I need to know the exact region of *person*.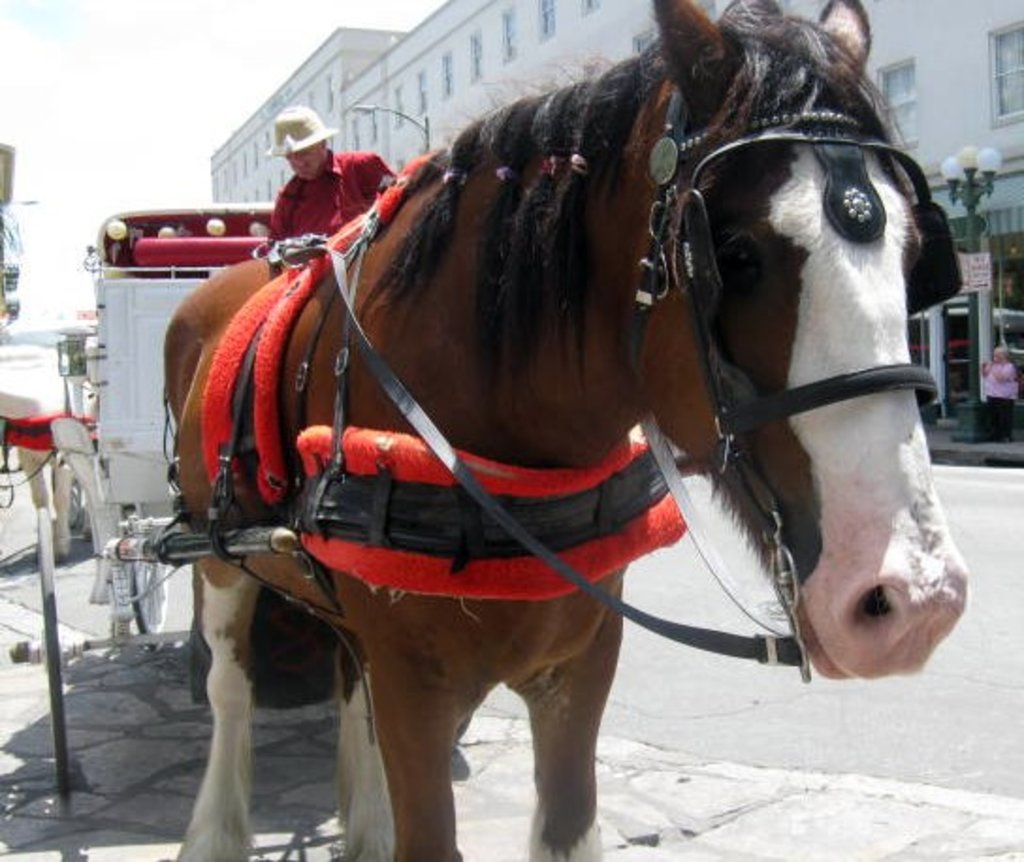
Region: left=235, top=107, right=376, bottom=290.
